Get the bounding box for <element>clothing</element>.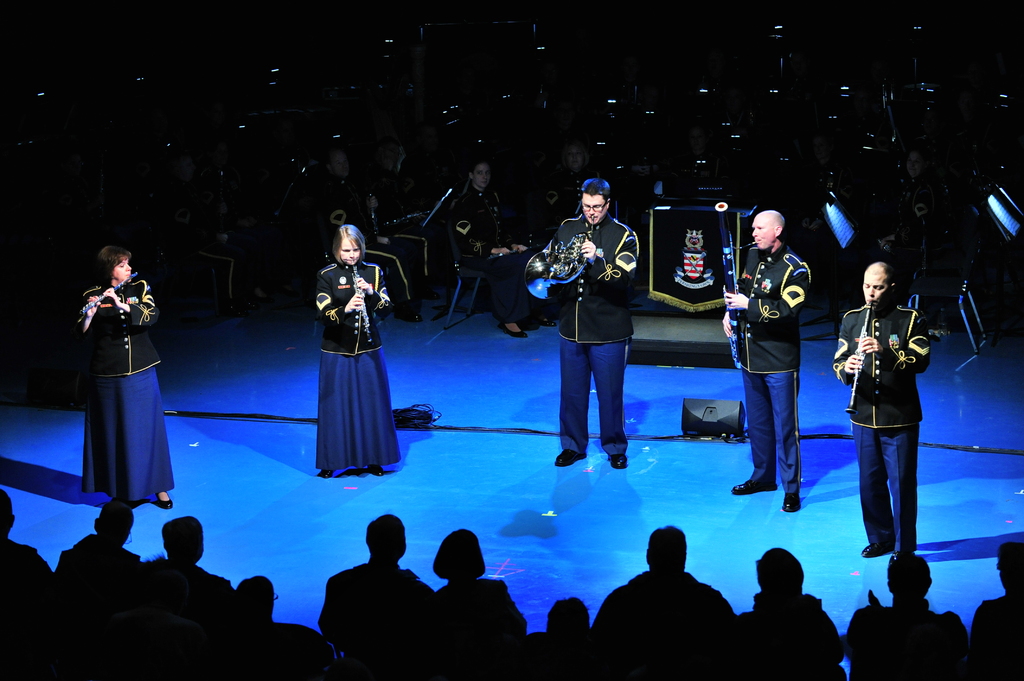
x1=719, y1=238, x2=815, y2=493.
